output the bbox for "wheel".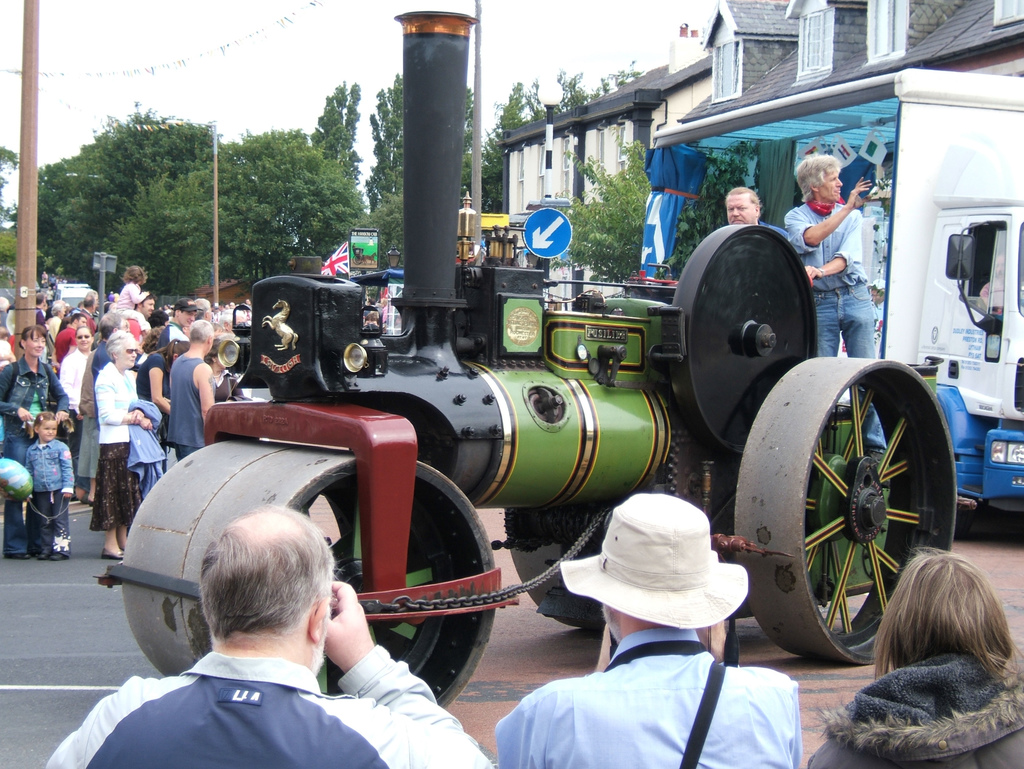
x1=495 y1=506 x2=605 y2=631.
